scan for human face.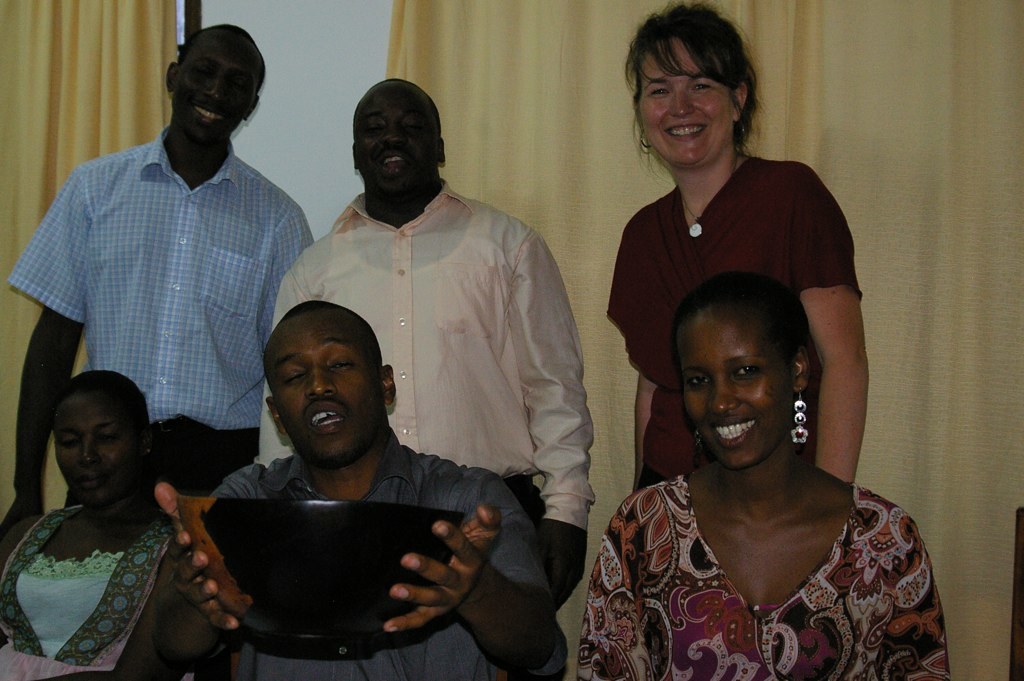
Scan result: bbox=[677, 312, 795, 468].
